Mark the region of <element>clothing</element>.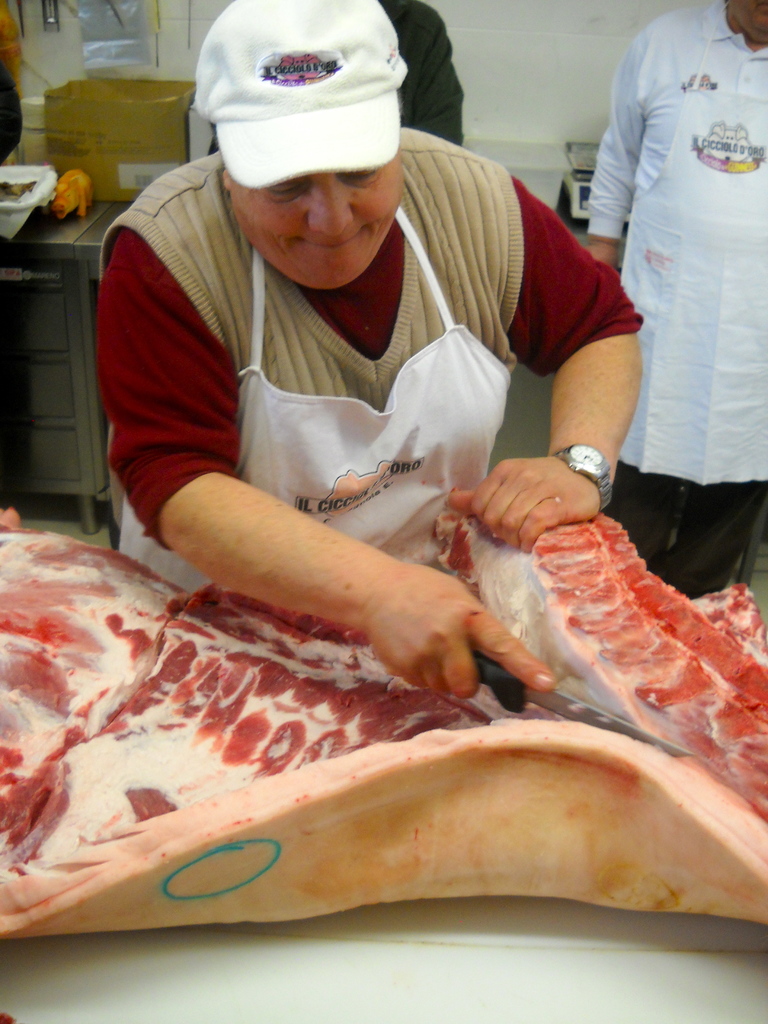
Region: x1=105 y1=122 x2=640 y2=580.
